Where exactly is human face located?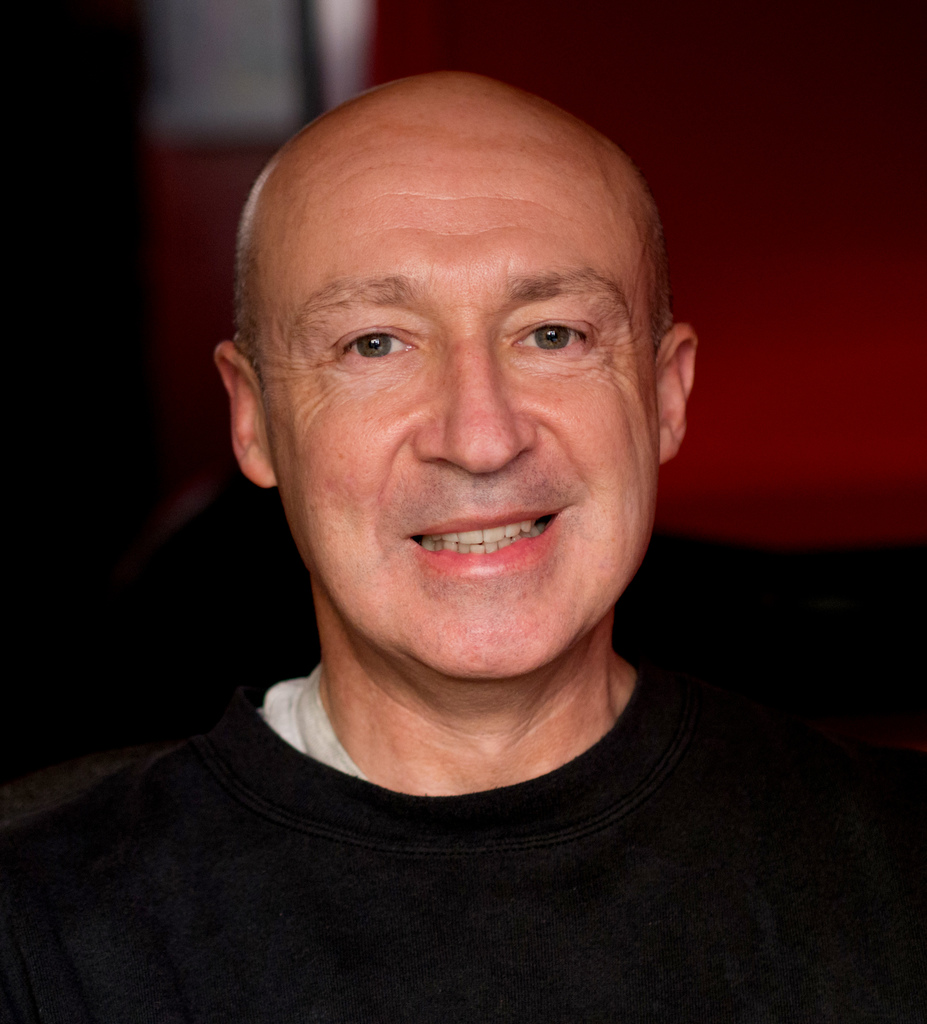
Its bounding box is (left=261, top=103, right=657, bottom=678).
